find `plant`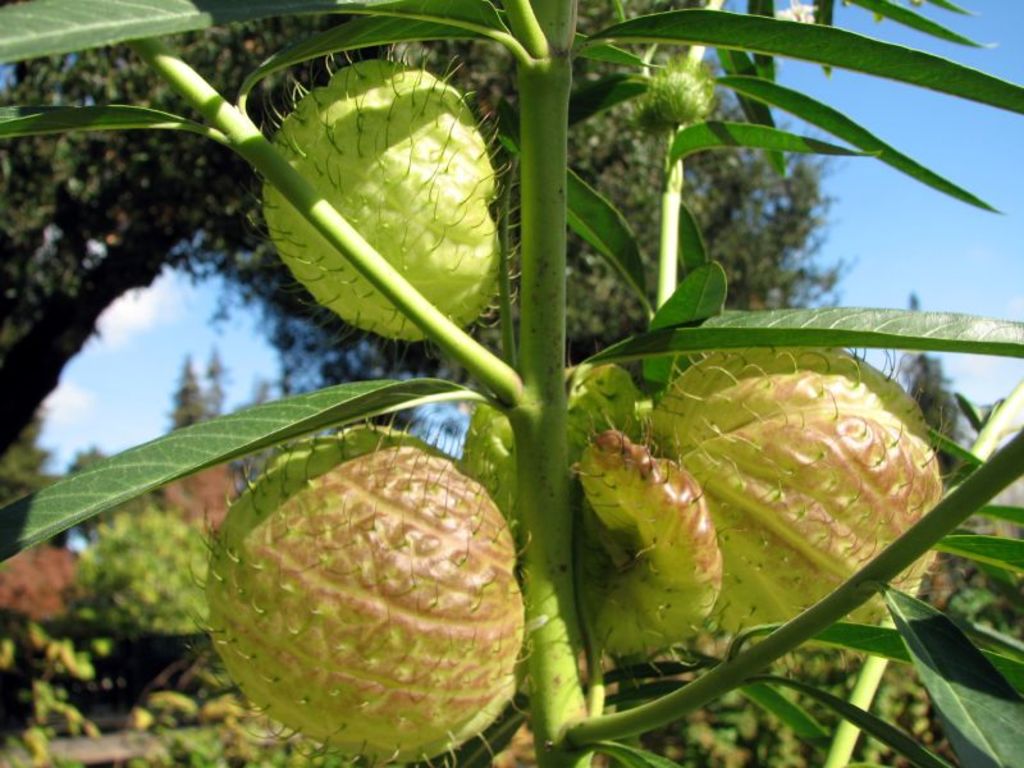
[x1=143, y1=685, x2=223, y2=765]
